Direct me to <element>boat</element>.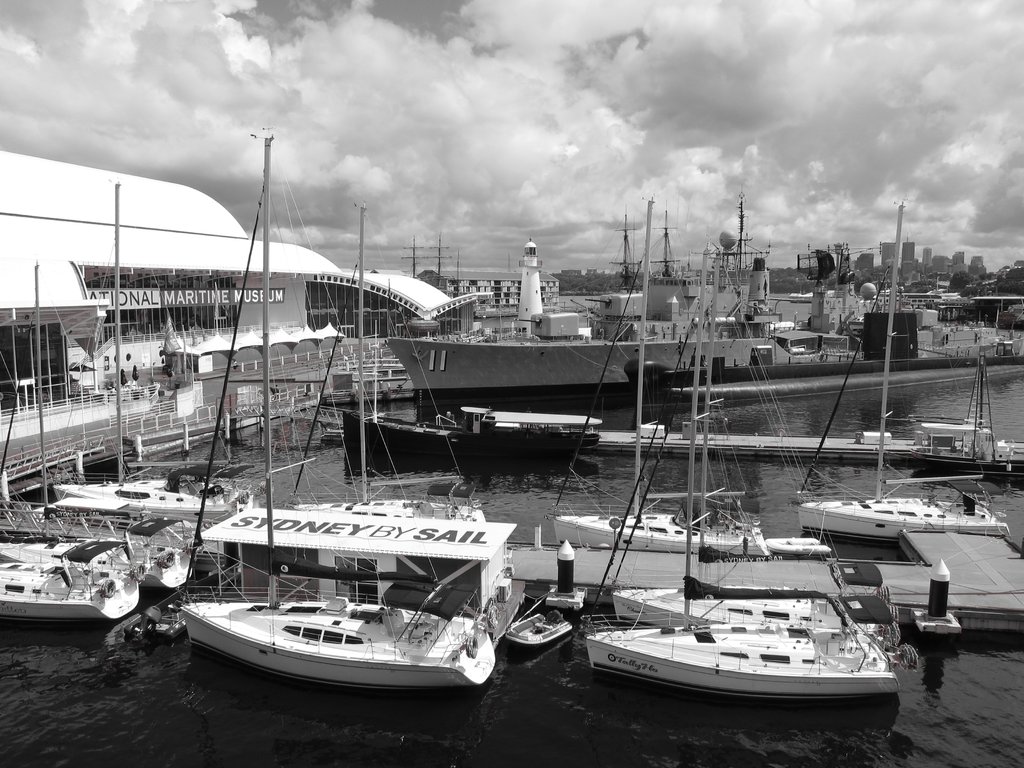
Direction: BBox(582, 241, 920, 701).
